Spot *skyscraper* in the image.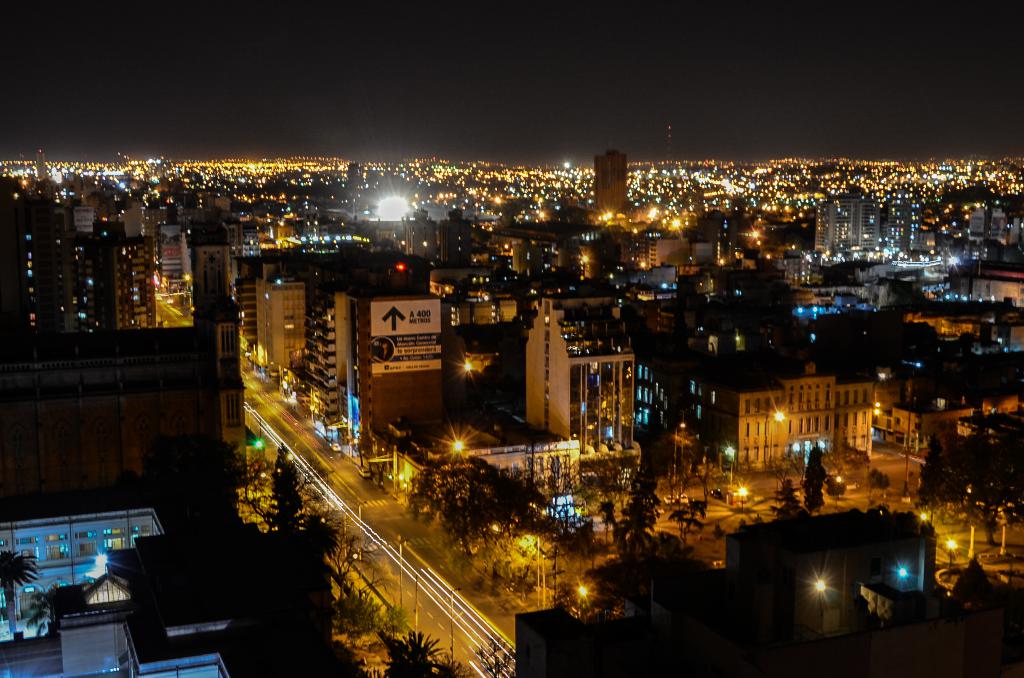
*skyscraper* found at <bbox>801, 200, 839, 255</bbox>.
